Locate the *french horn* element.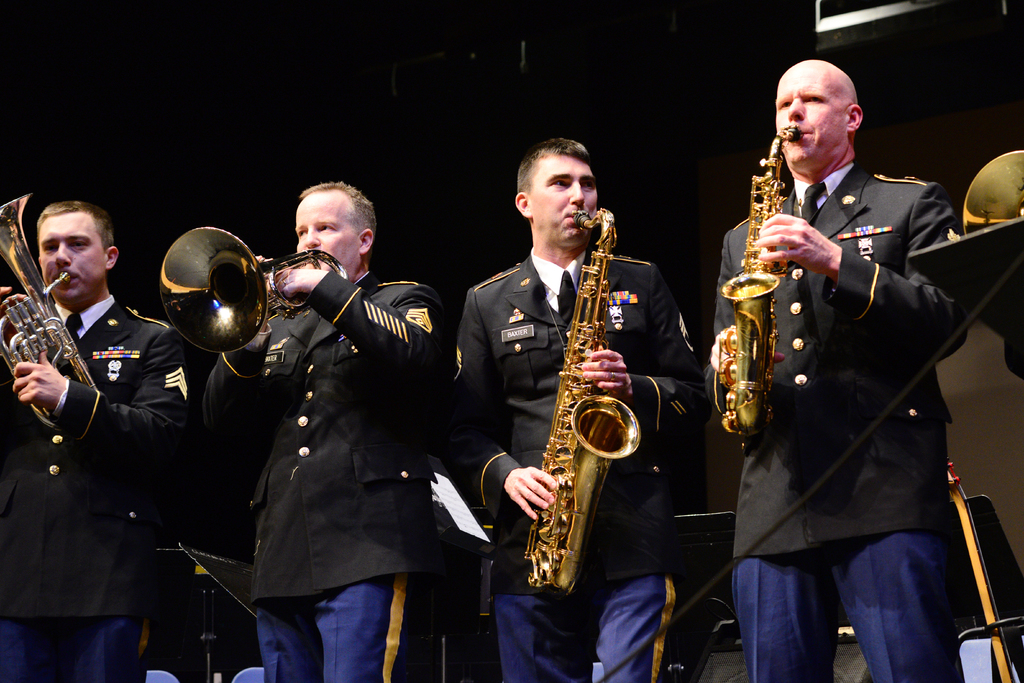
Element bbox: pyautogui.locateOnScreen(531, 210, 644, 586).
